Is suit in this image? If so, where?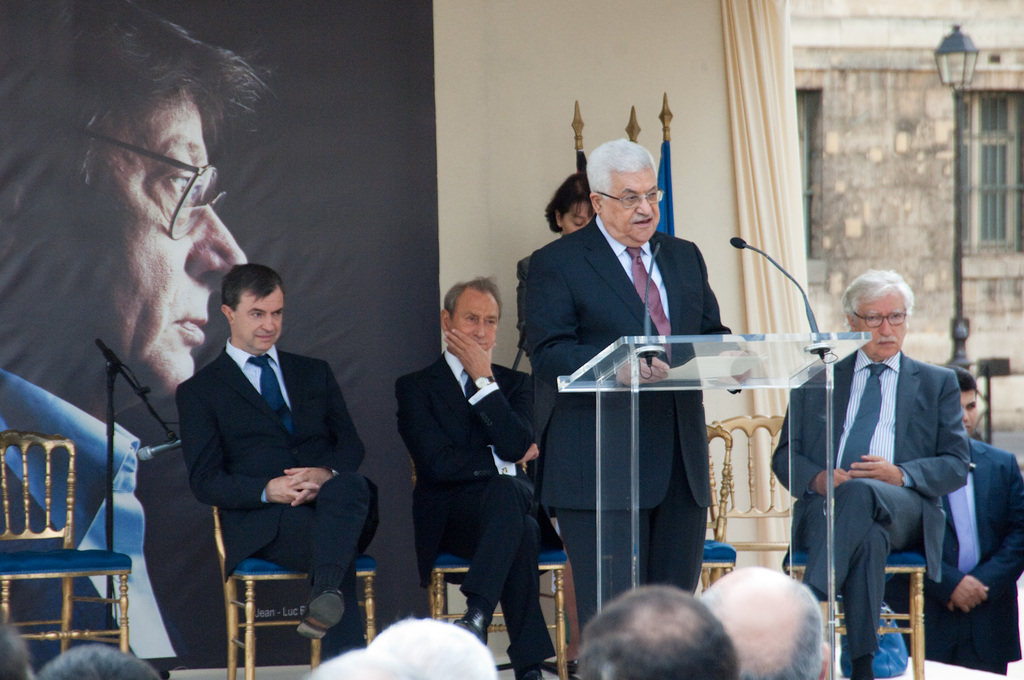
Yes, at [x1=890, y1=411, x2=1023, y2=671].
